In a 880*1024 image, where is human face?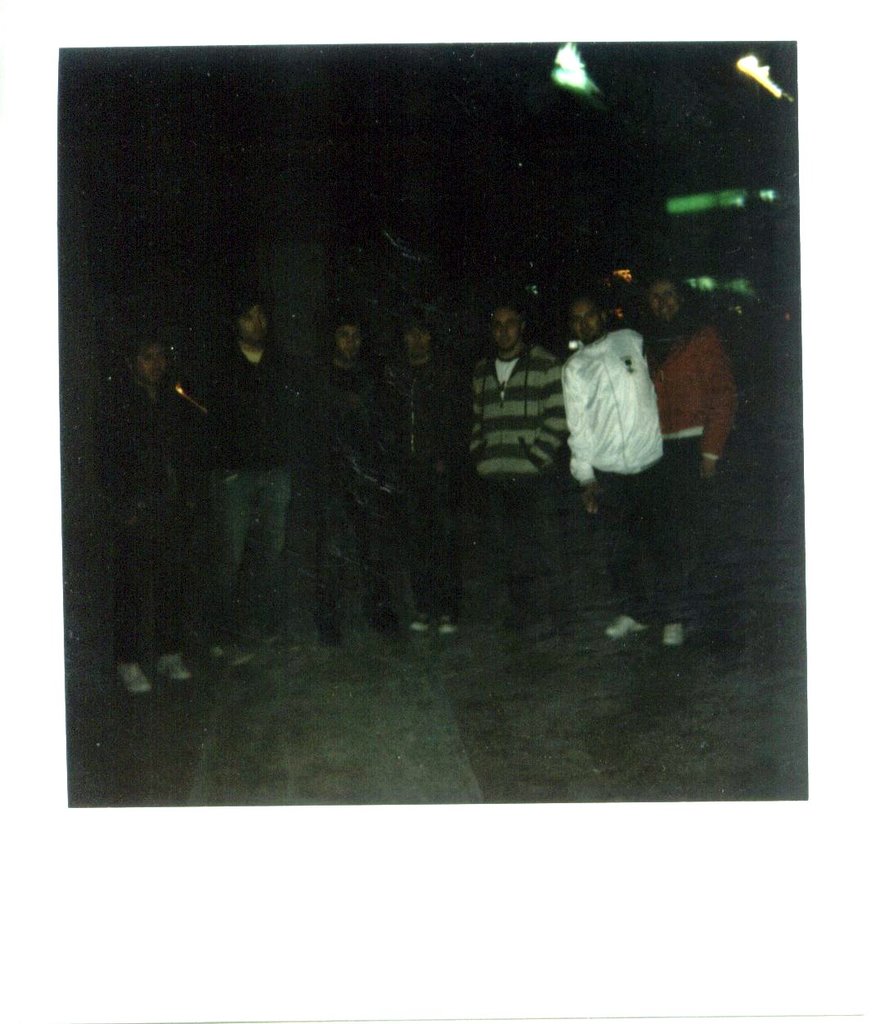
detection(569, 307, 607, 346).
